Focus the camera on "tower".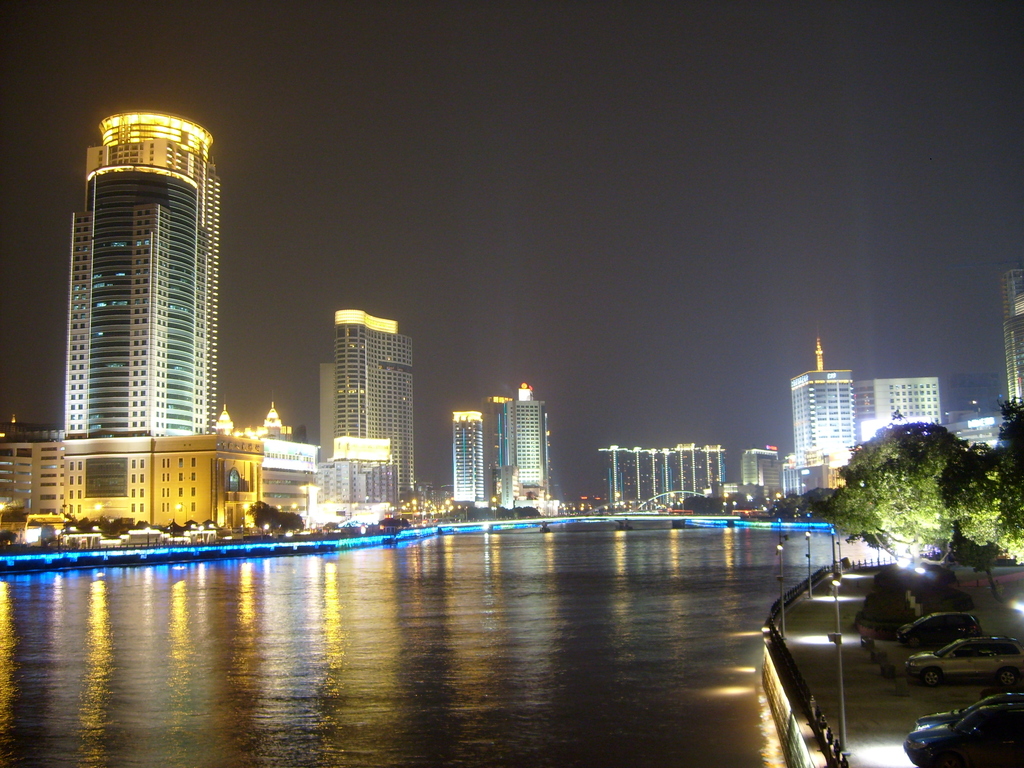
Focus region: bbox=(950, 257, 1023, 408).
